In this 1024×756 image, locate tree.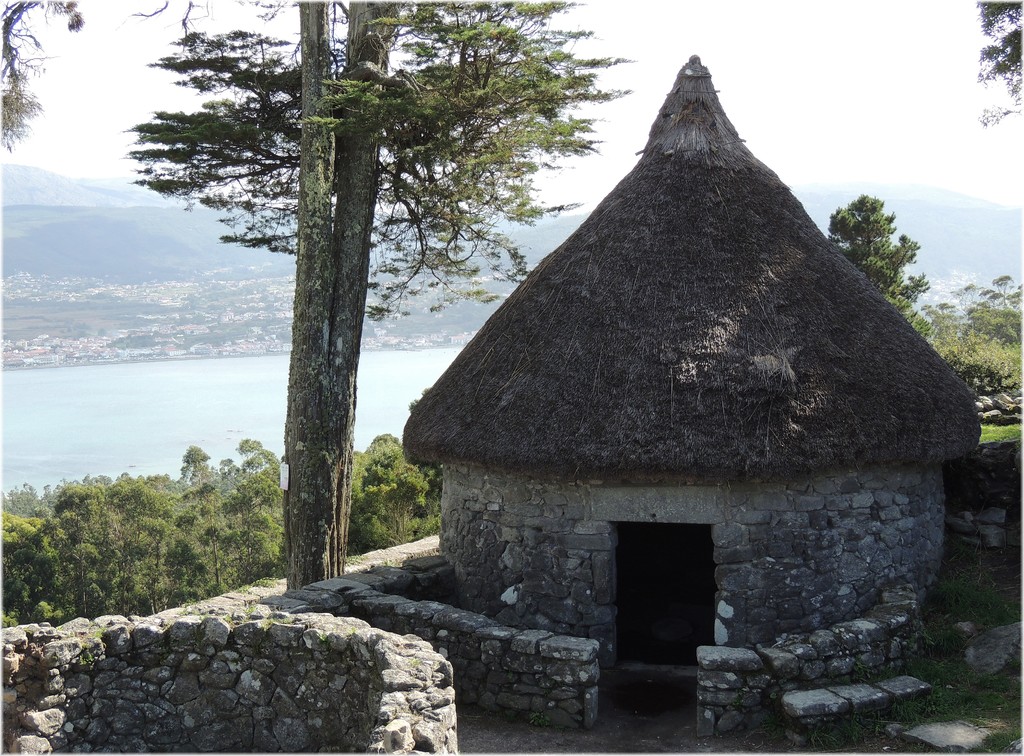
Bounding box: BBox(824, 191, 931, 341).
